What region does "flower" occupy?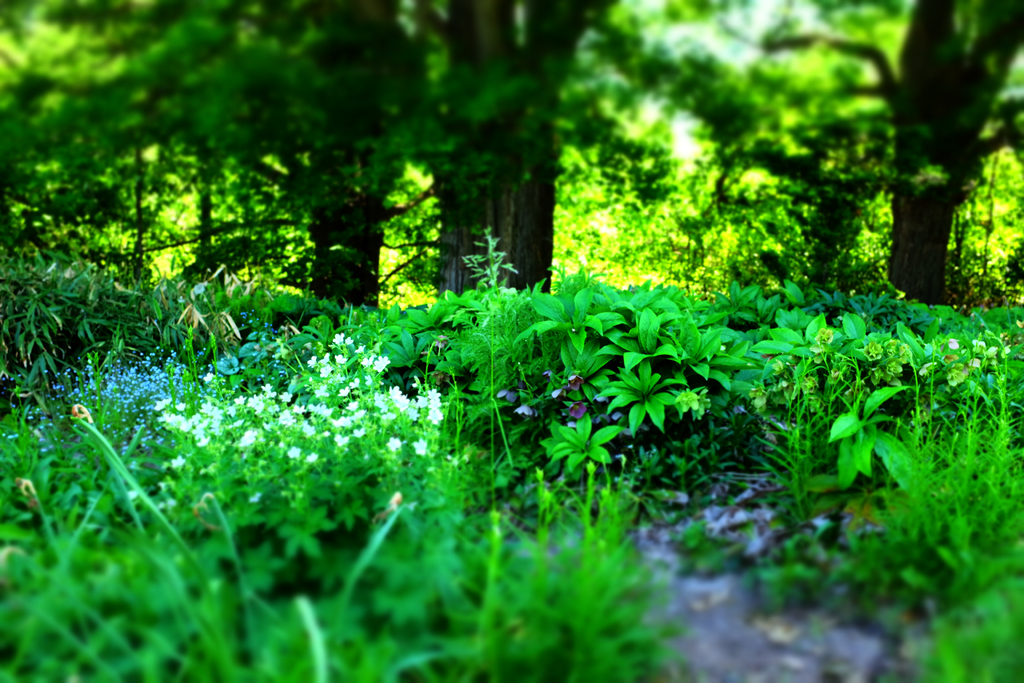
(x1=190, y1=281, x2=209, y2=297).
